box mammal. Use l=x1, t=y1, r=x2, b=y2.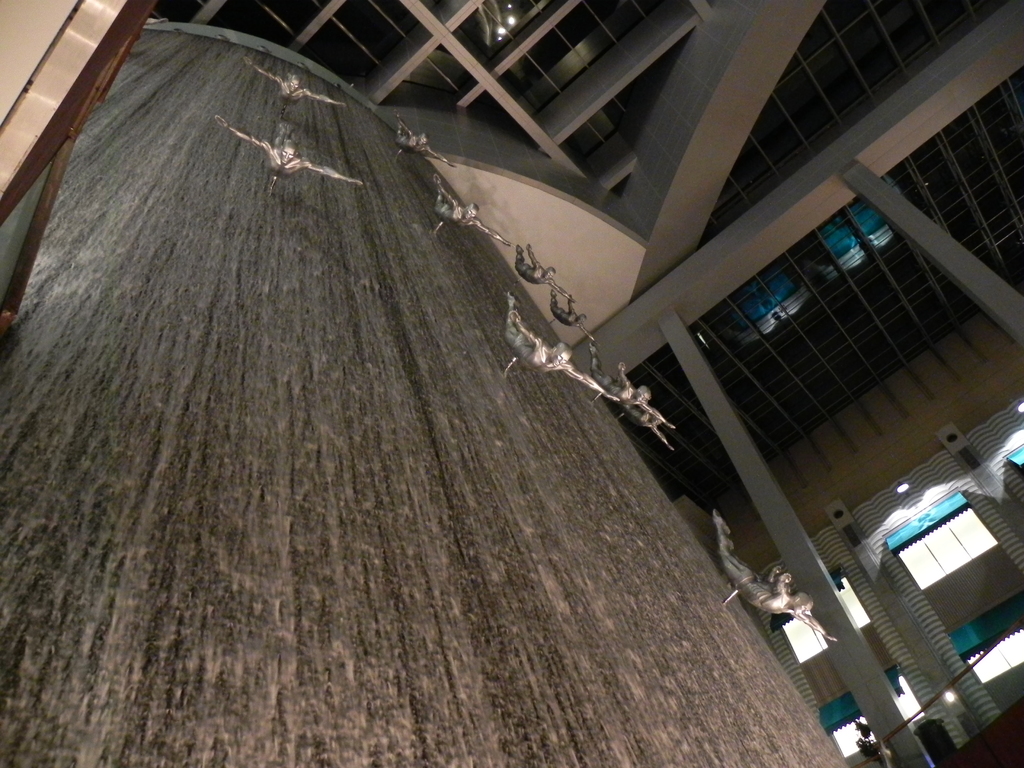
l=710, t=504, r=838, b=640.
